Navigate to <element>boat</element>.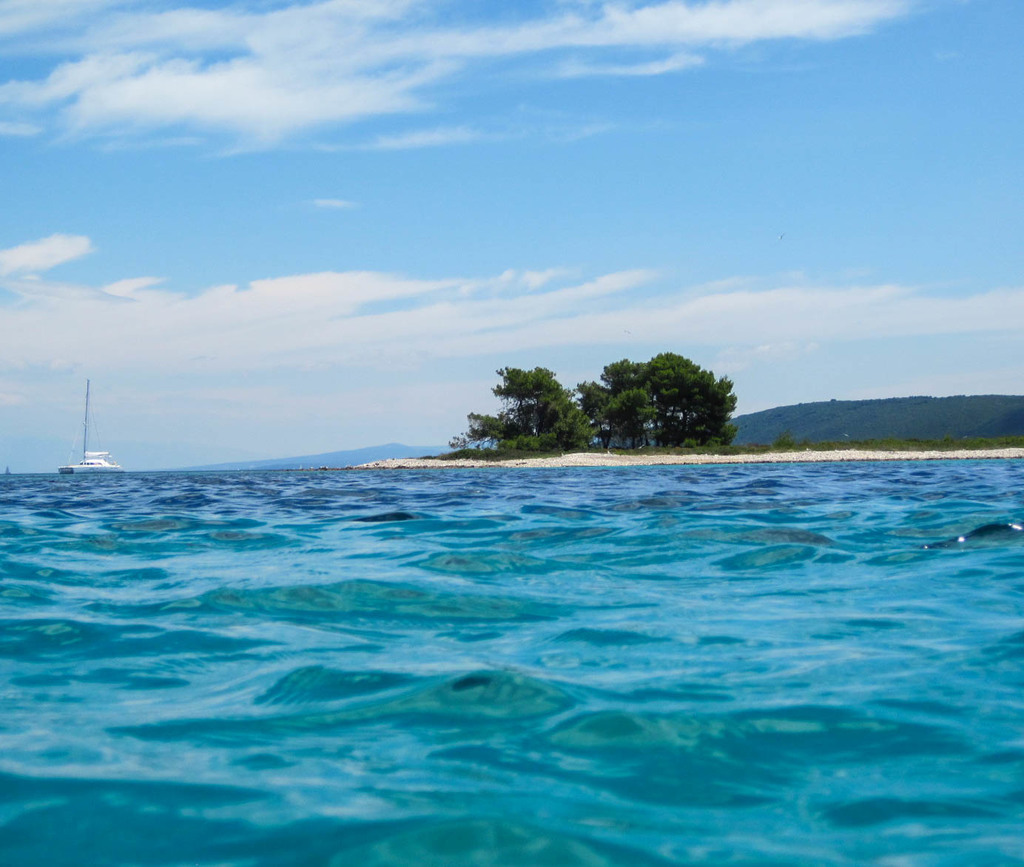
Navigation target: BBox(34, 378, 138, 486).
